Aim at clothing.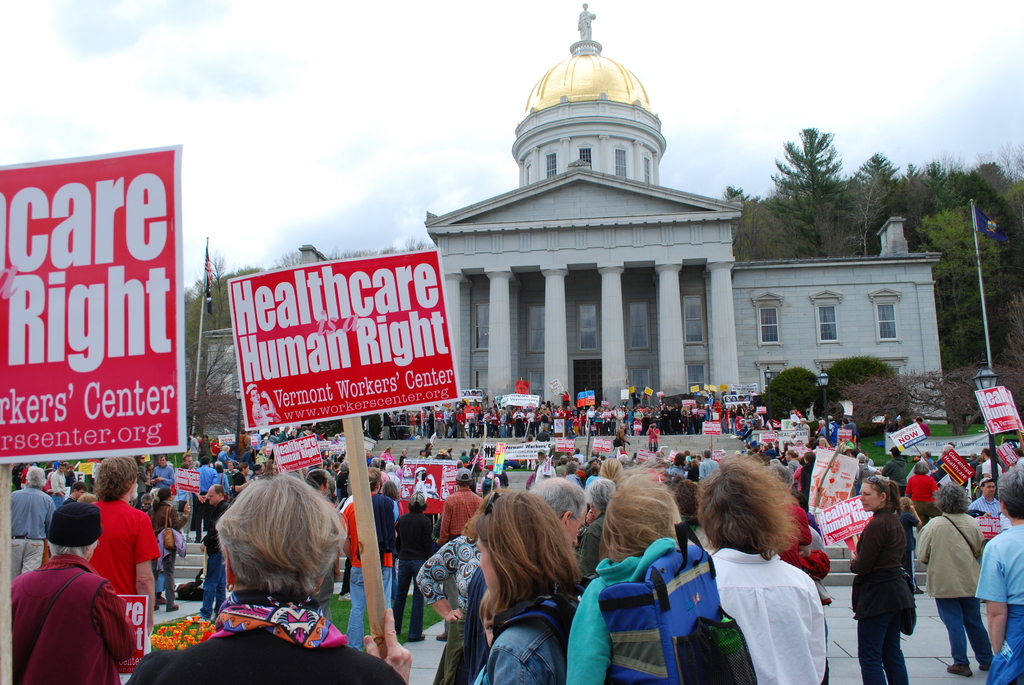
Aimed at bbox=[583, 460, 605, 476].
